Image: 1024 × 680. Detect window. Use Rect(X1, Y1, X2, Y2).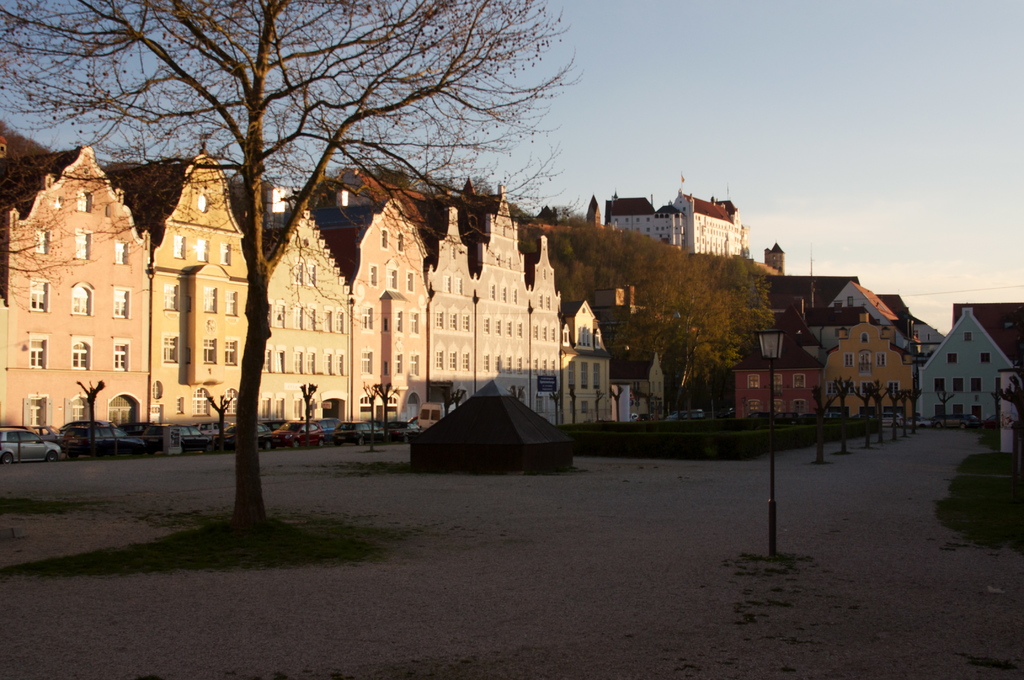
Rect(273, 343, 286, 374).
